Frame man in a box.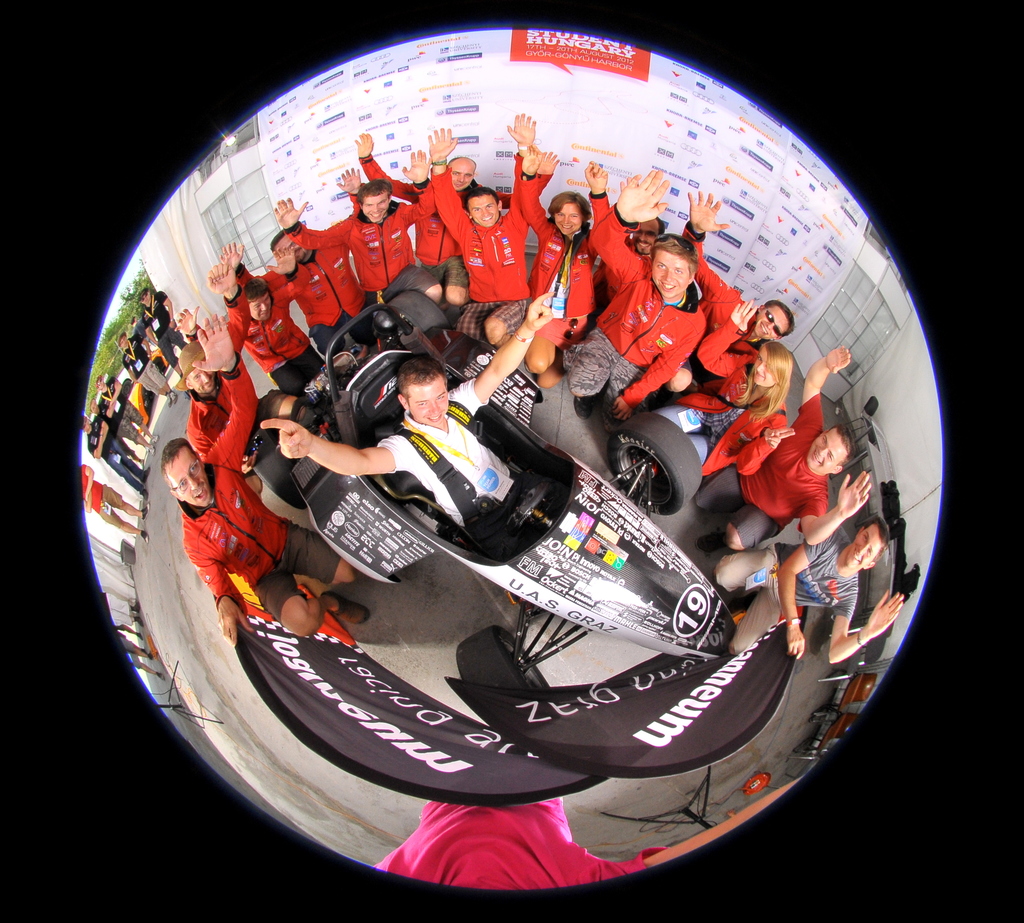
71,462,150,542.
